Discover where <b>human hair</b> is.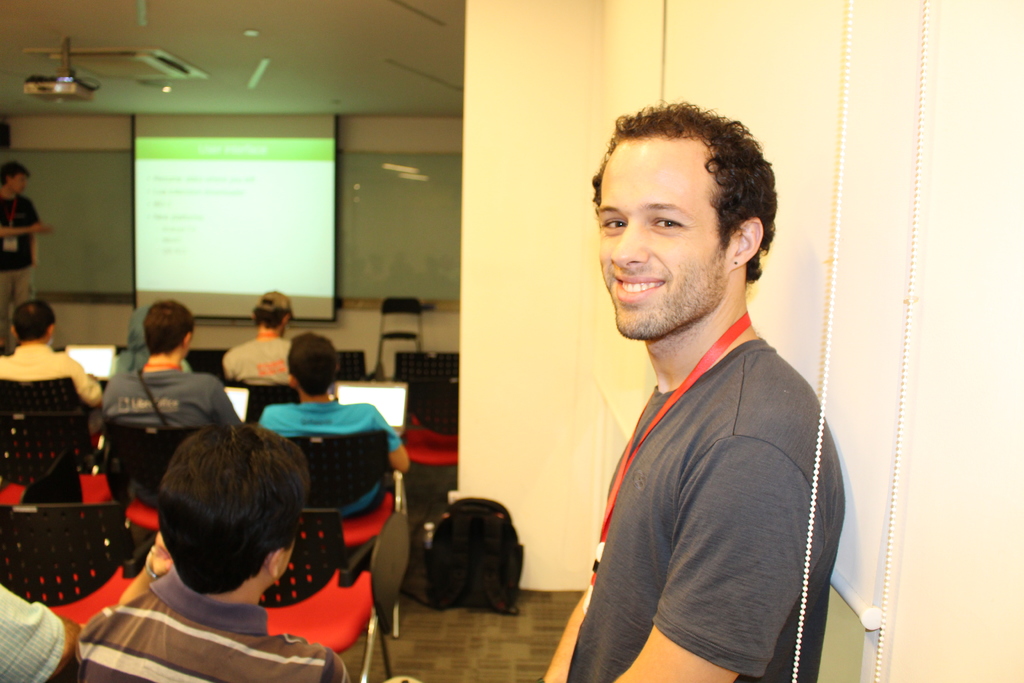
Discovered at x1=158 y1=423 x2=311 y2=599.
